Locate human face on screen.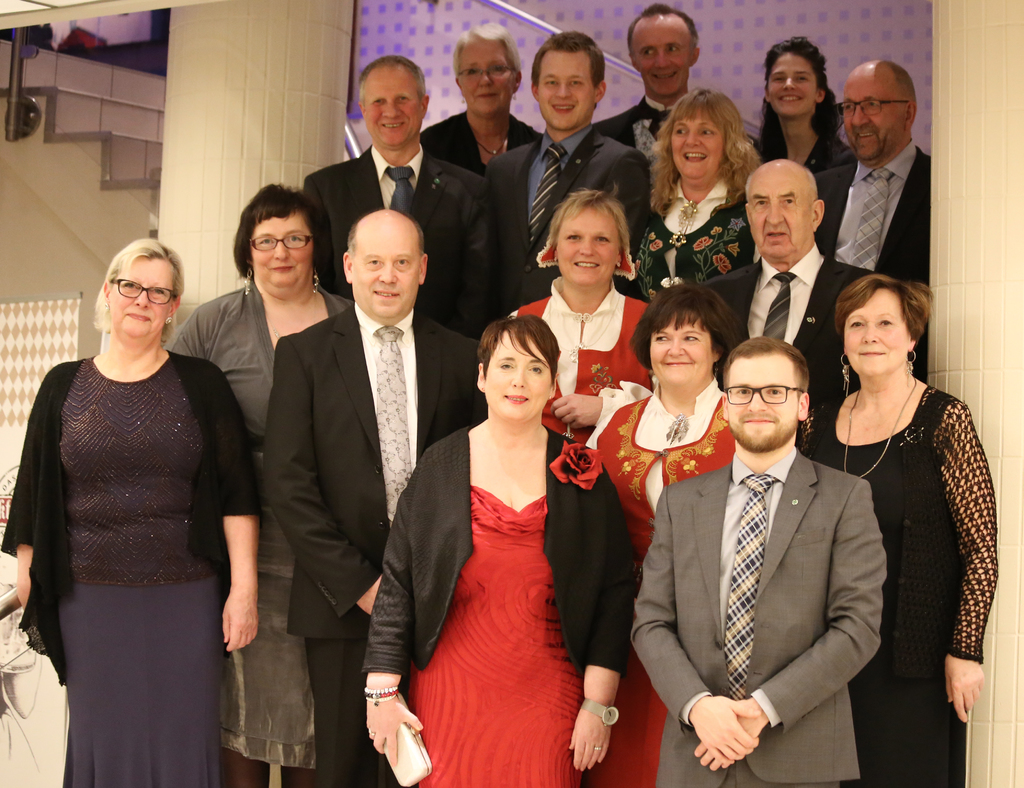
On screen at {"x1": 554, "y1": 202, "x2": 617, "y2": 285}.
